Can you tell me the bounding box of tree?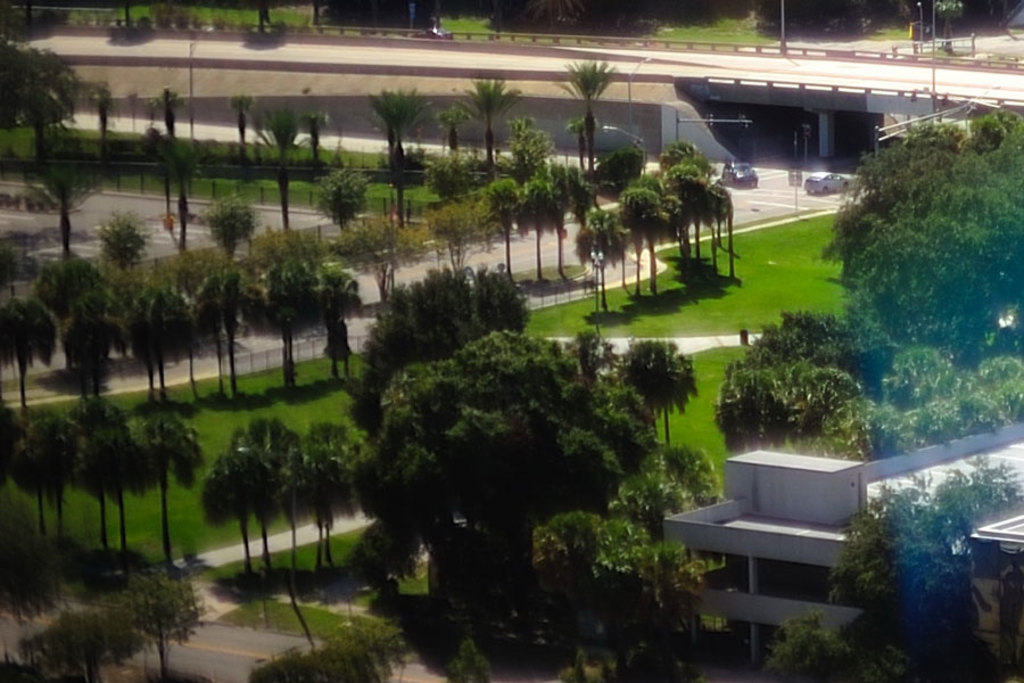
350/319/658/633.
